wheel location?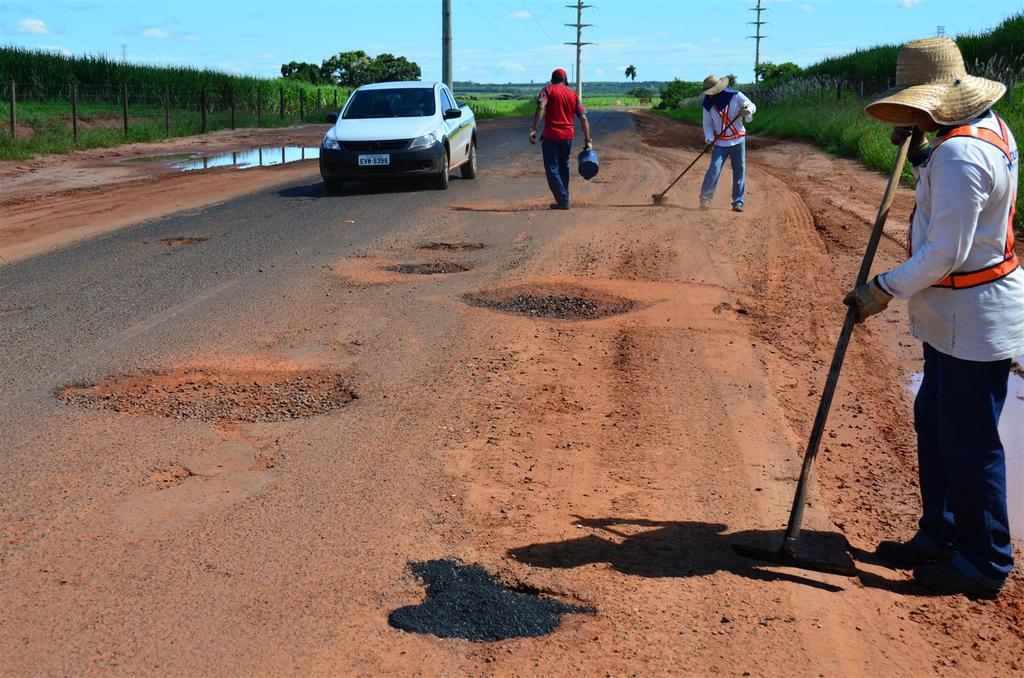
[440, 146, 456, 185]
